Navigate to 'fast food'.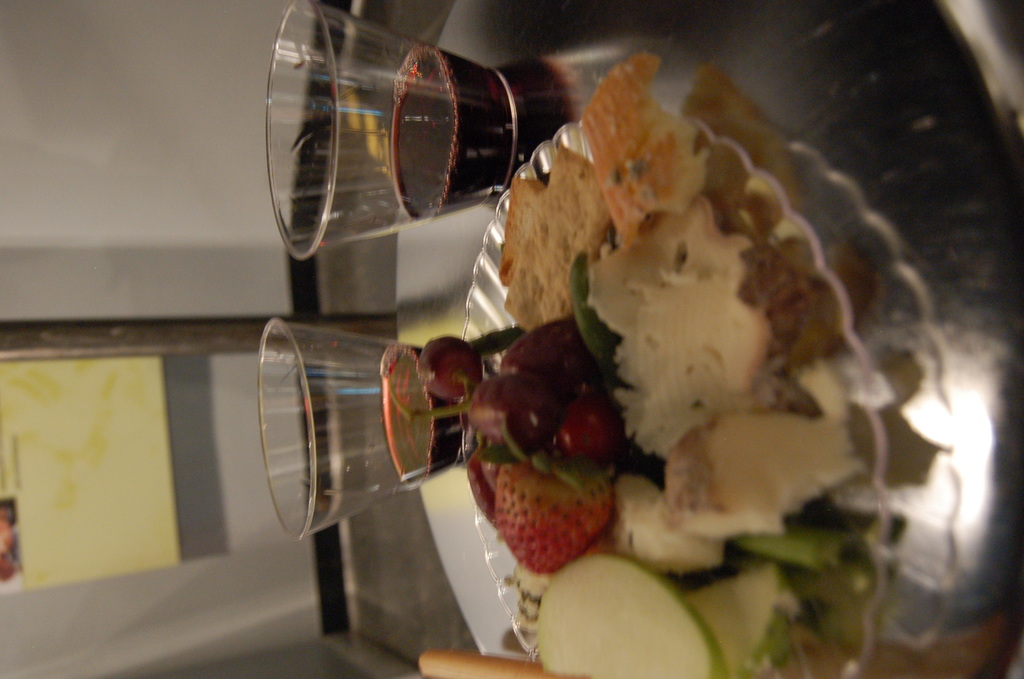
Navigation target: [left=538, top=564, right=722, bottom=678].
